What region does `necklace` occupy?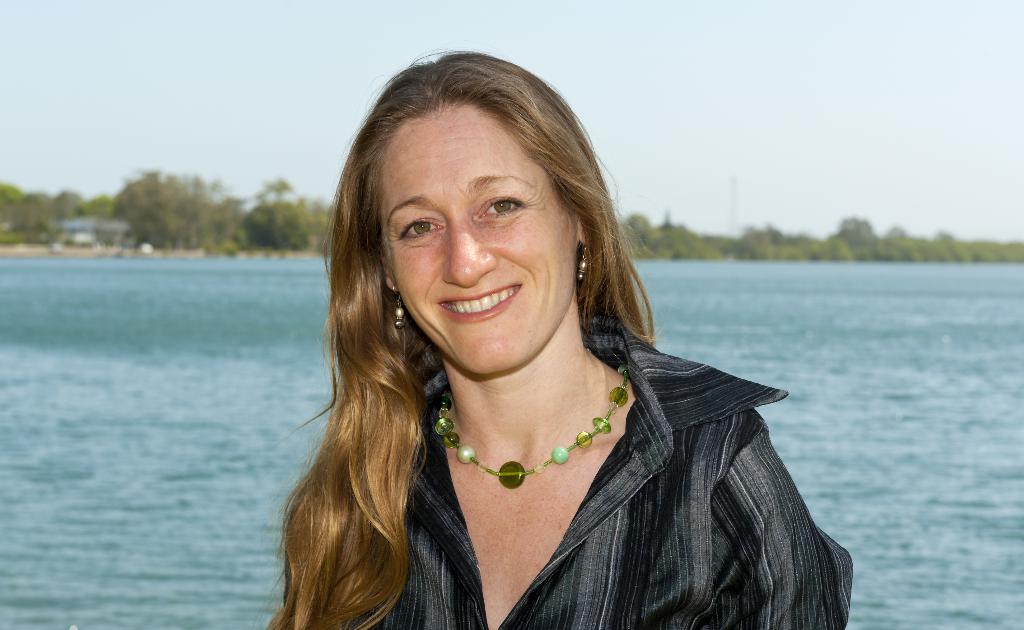
pyautogui.locateOnScreen(422, 381, 628, 529).
